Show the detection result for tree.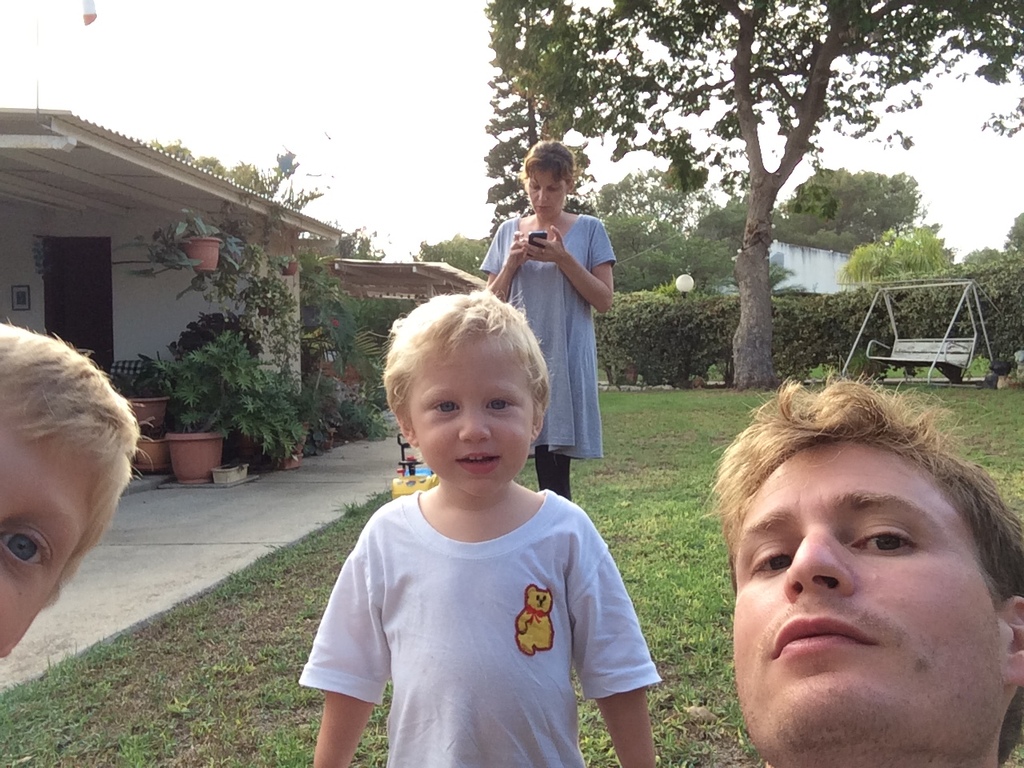
select_region(407, 233, 487, 275).
